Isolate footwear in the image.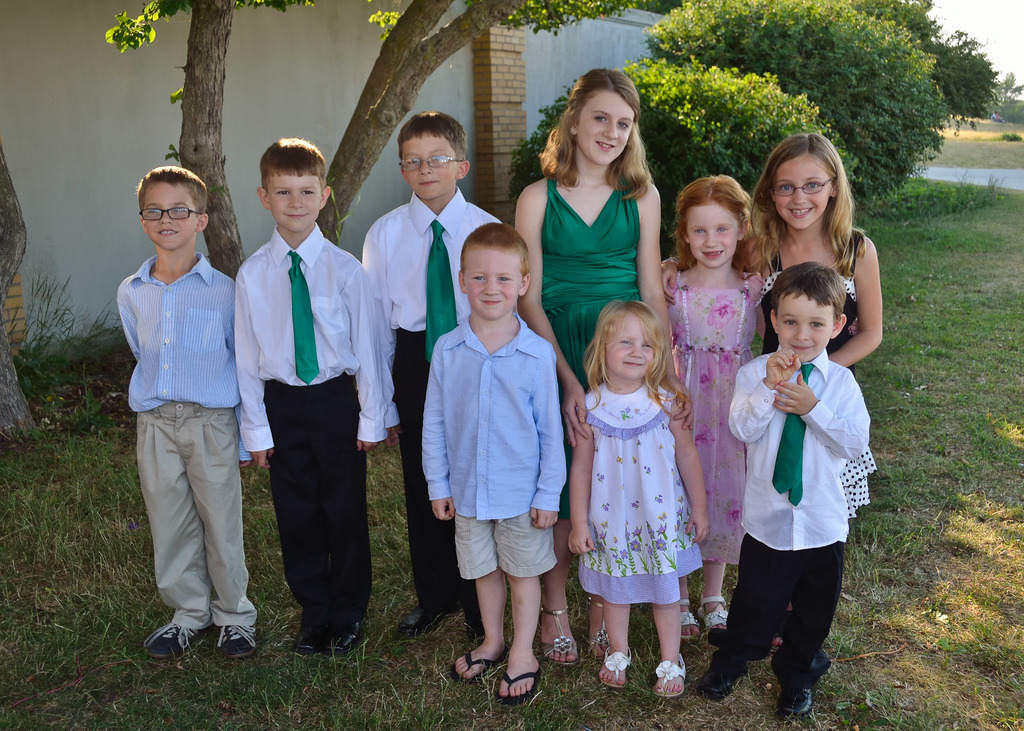
Isolated region: select_region(652, 654, 685, 698).
